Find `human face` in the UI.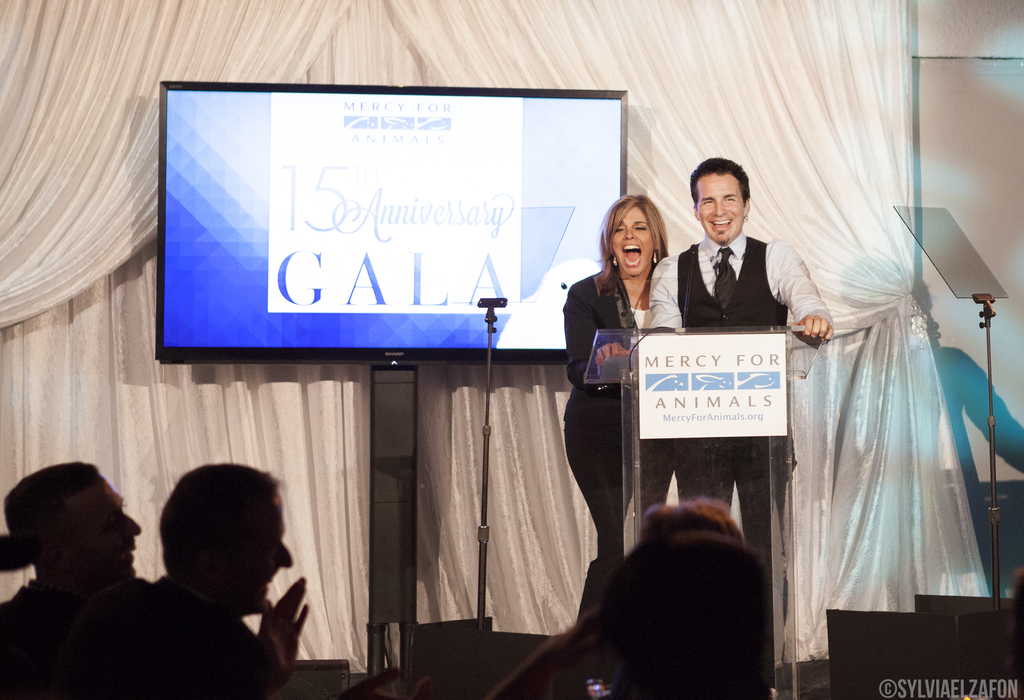
UI element at <bbox>223, 503, 294, 619</bbox>.
